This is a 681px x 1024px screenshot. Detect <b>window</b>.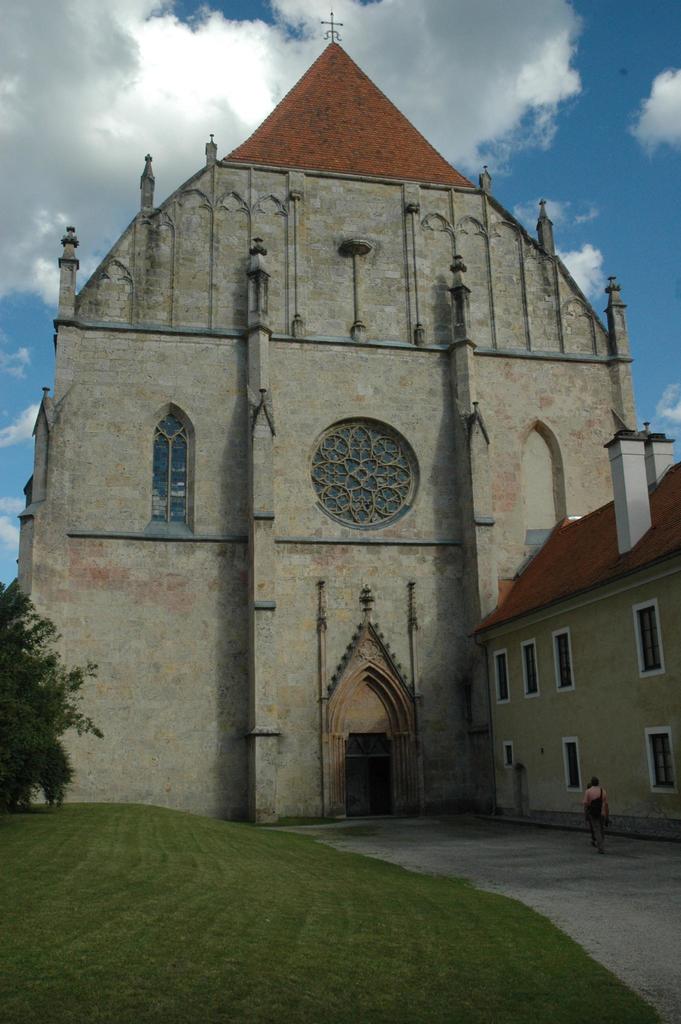
BBox(627, 599, 665, 679).
